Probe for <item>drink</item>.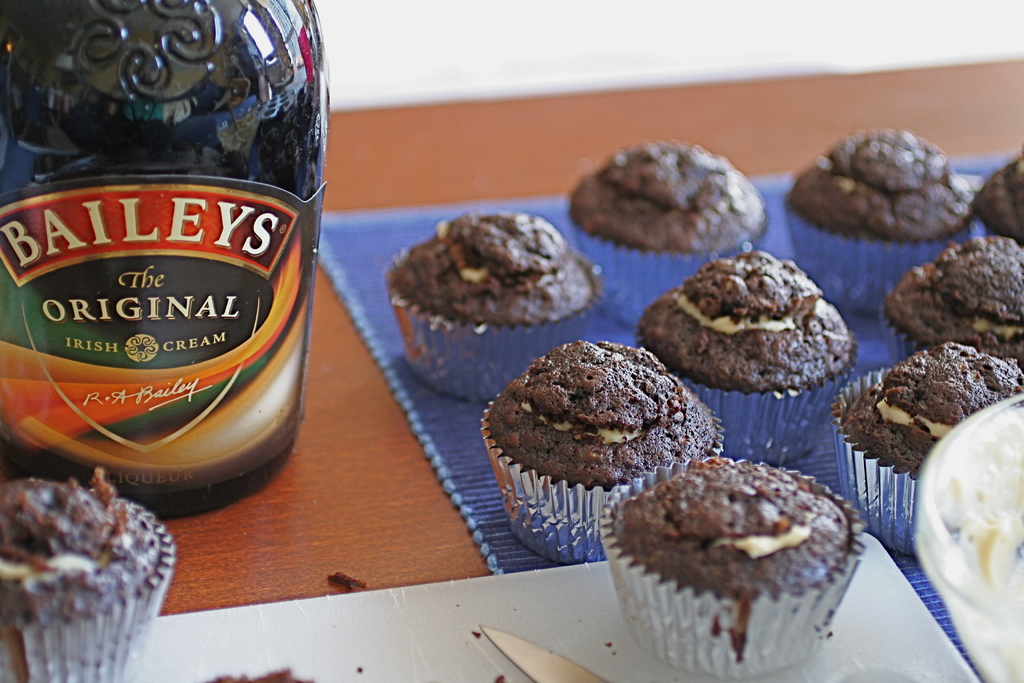
Probe result: x1=0, y1=0, x2=333, y2=518.
